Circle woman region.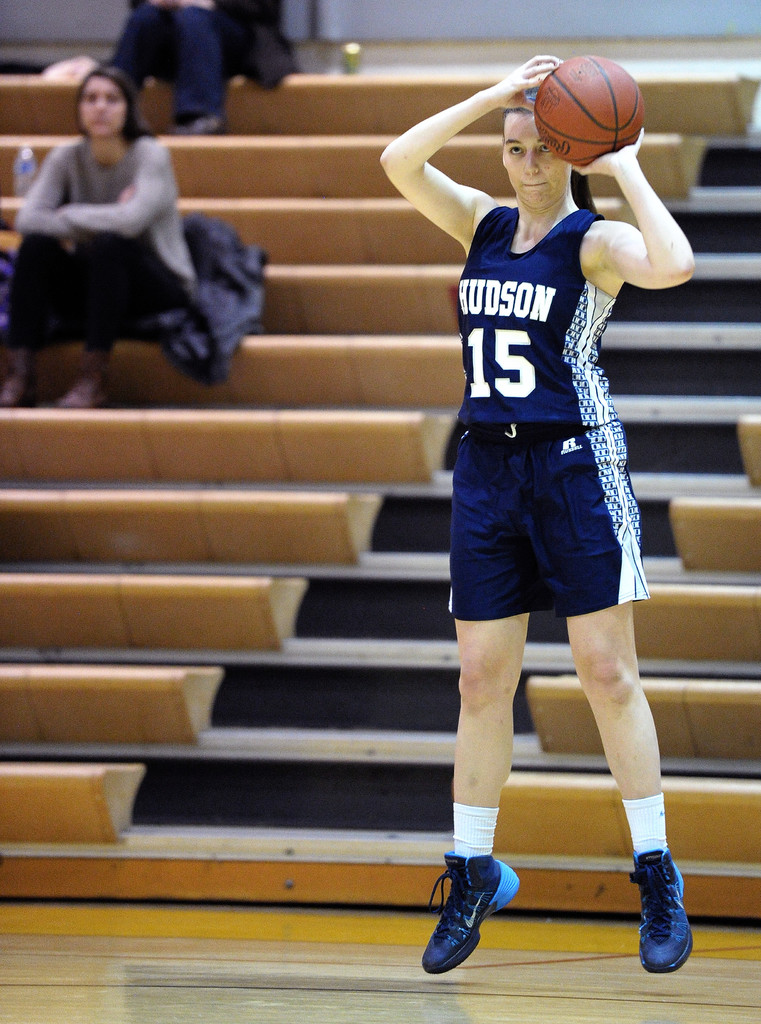
Region: 17 47 260 396.
